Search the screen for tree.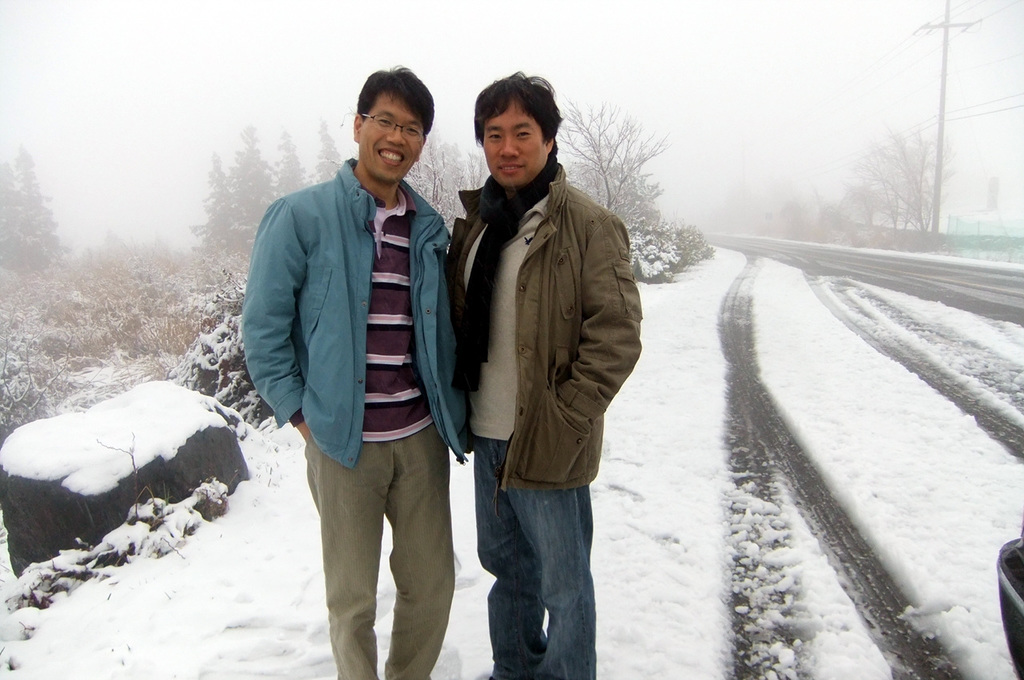
Found at BBox(391, 137, 494, 228).
